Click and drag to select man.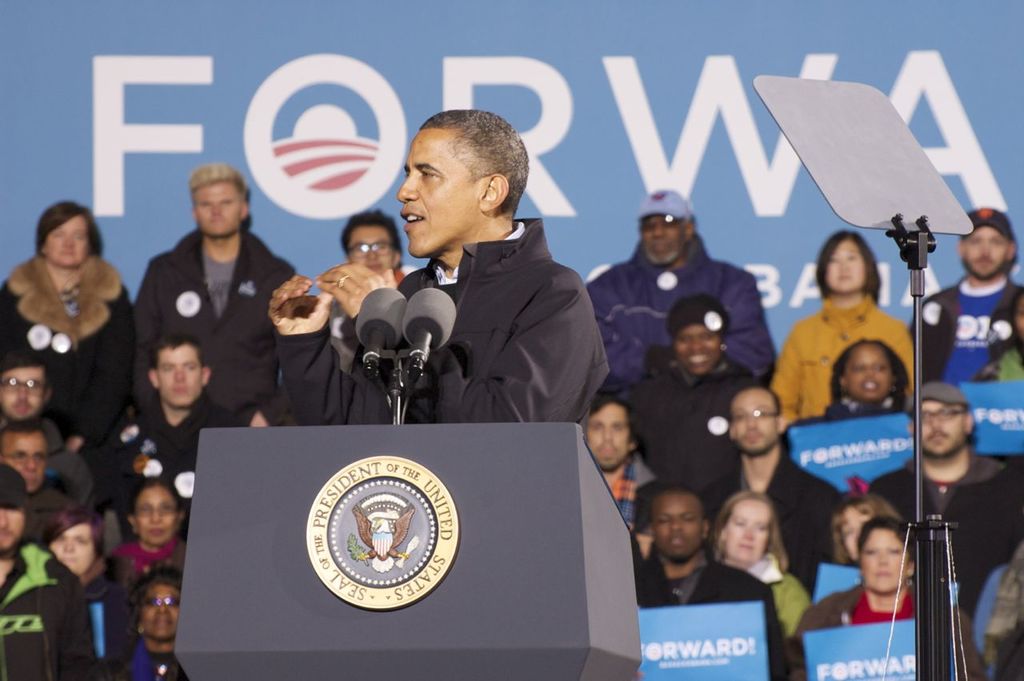
Selection: 130 154 291 427.
